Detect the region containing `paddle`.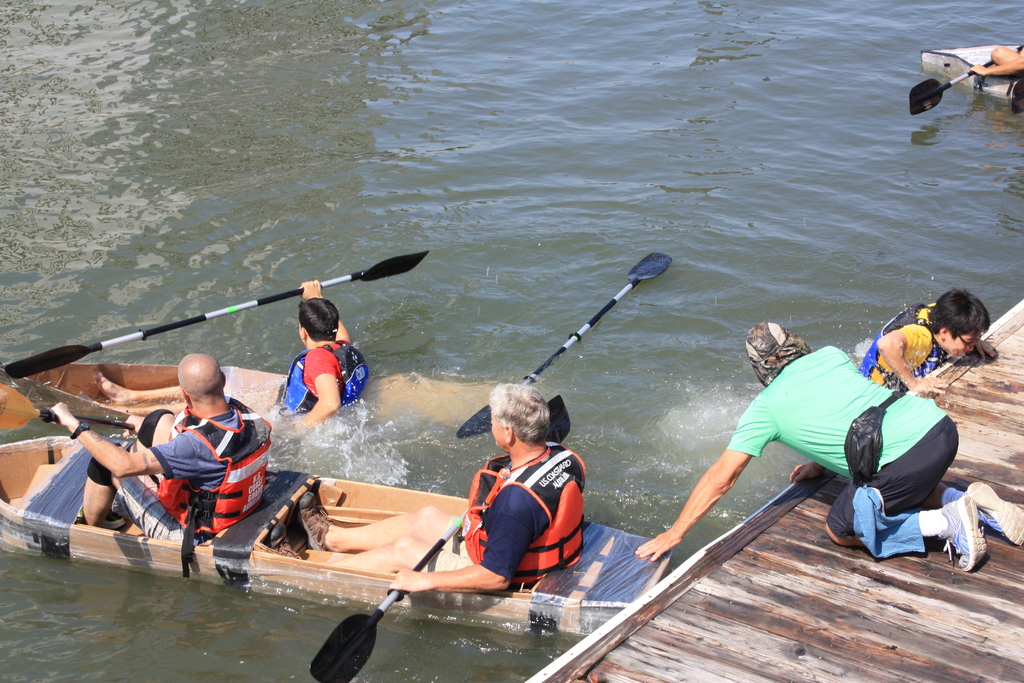
<region>1, 249, 431, 382</region>.
